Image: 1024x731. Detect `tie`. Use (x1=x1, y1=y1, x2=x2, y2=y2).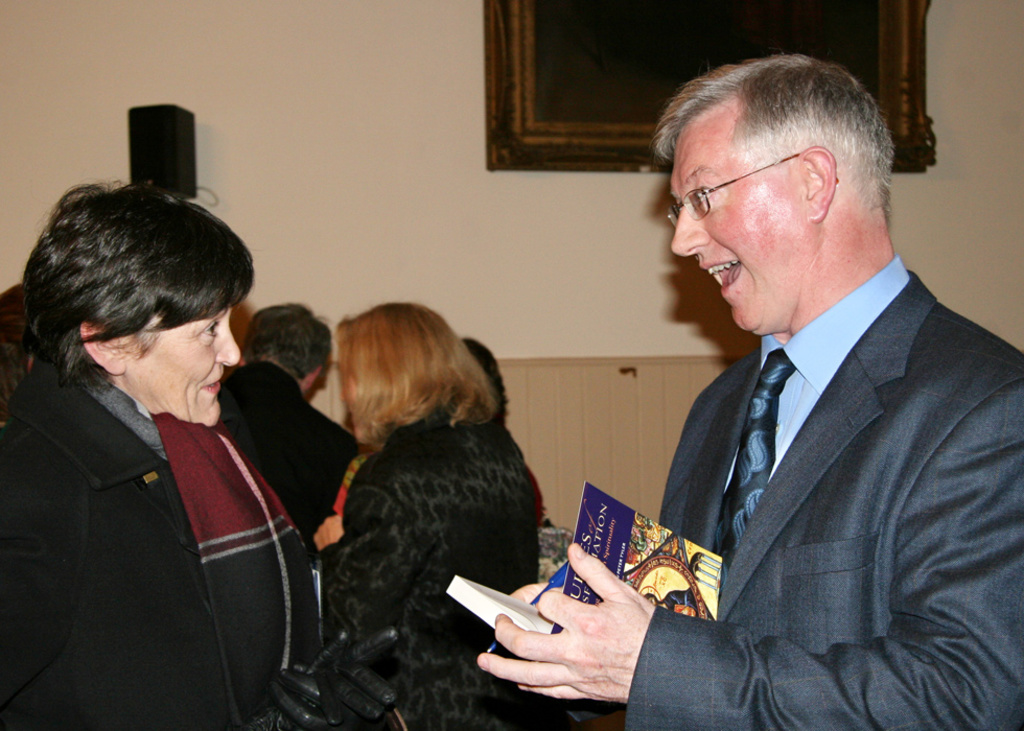
(x1=712, y1=343, x2=794, y2=602).
